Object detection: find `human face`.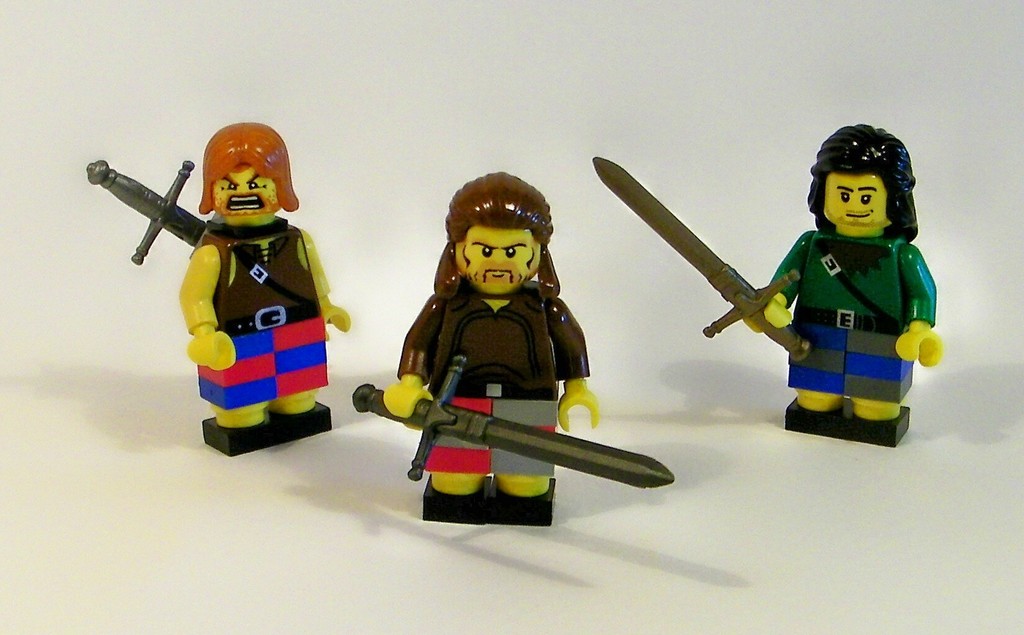
215/167/278/215.
